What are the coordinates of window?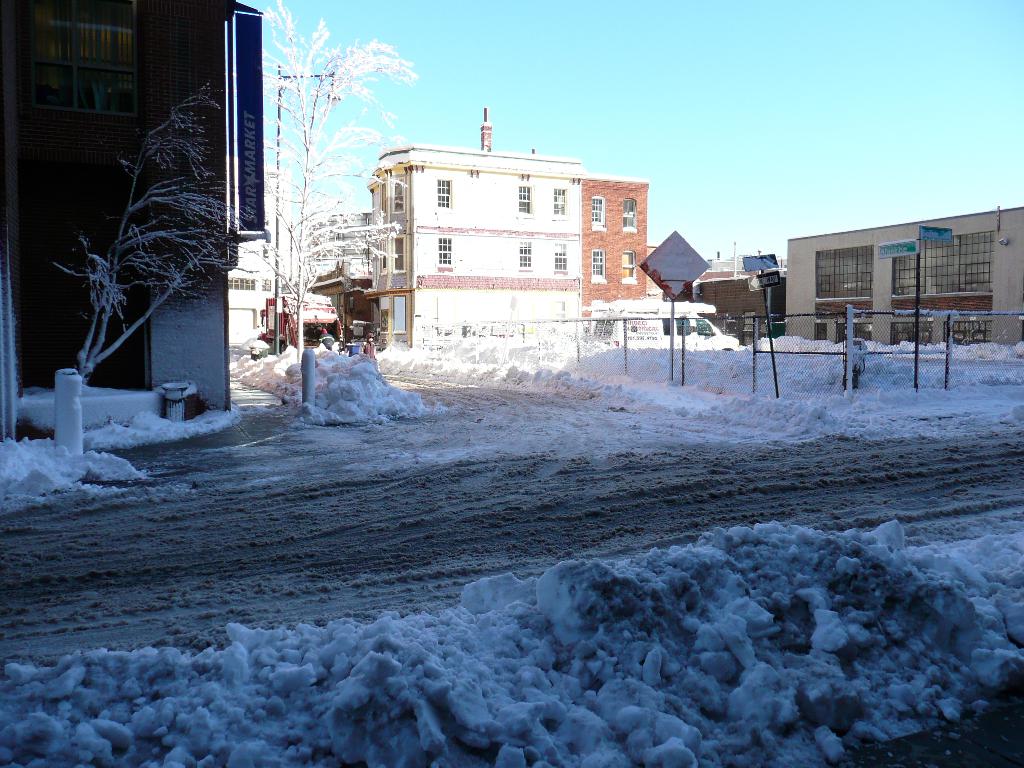
<box>593,246,608,288</box>.
